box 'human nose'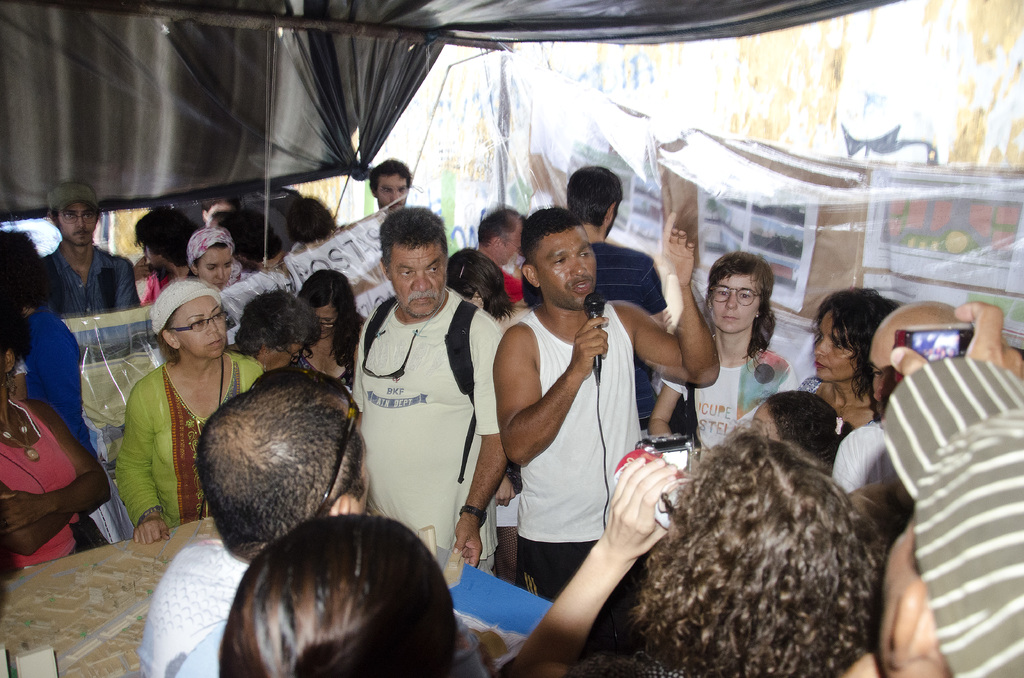
<bbox>412, 275, 430, 289</bbox>
